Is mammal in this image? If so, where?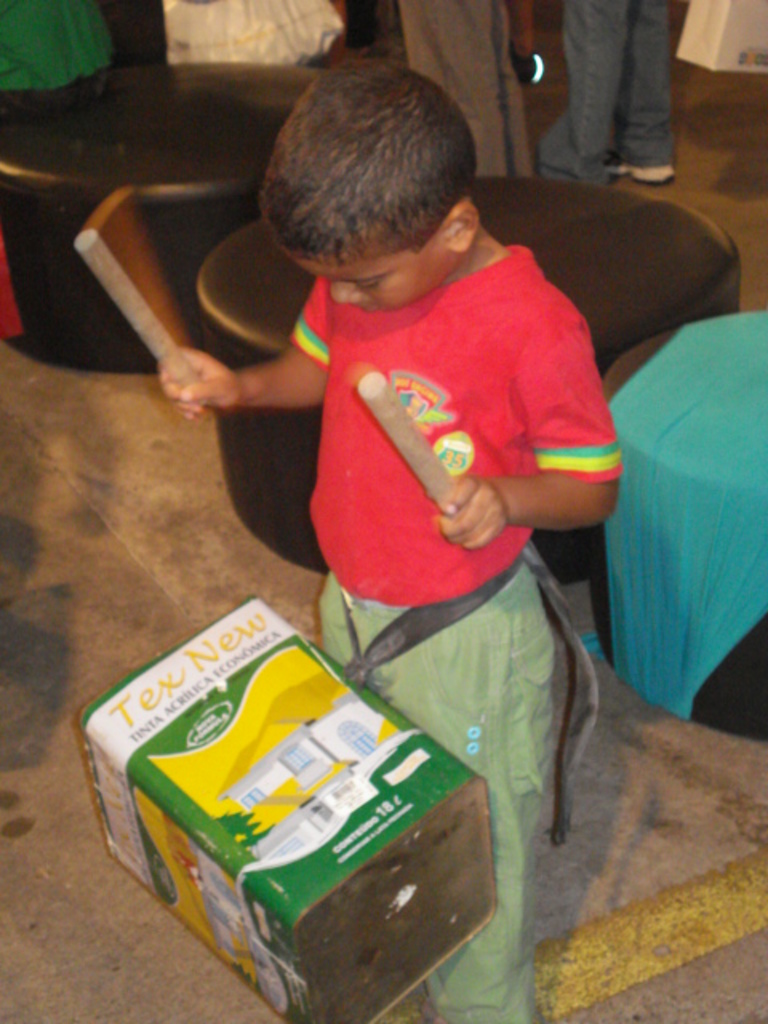
Yes, at bbox=[162, 54, 605, 1022].
